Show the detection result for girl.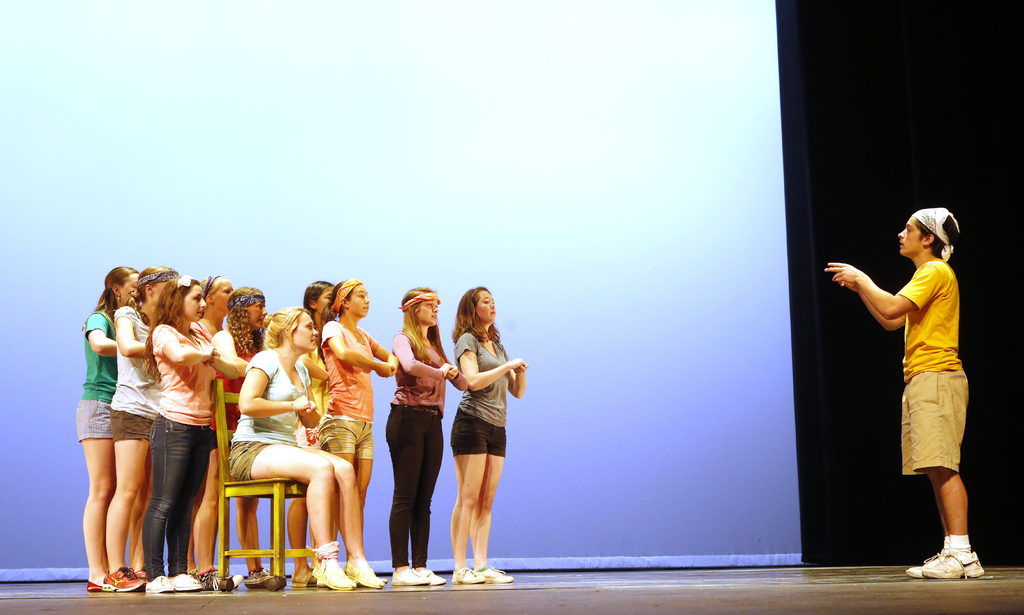
381/283/466/587.
